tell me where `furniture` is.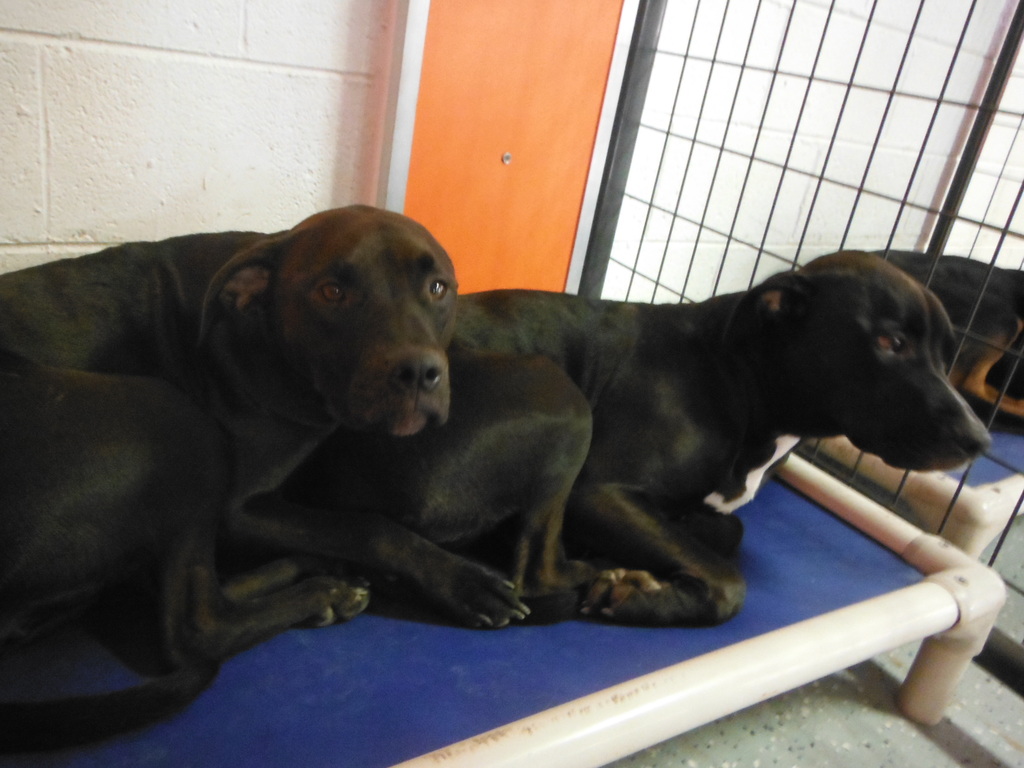
`furniture` is at (0,449,1005,767).
